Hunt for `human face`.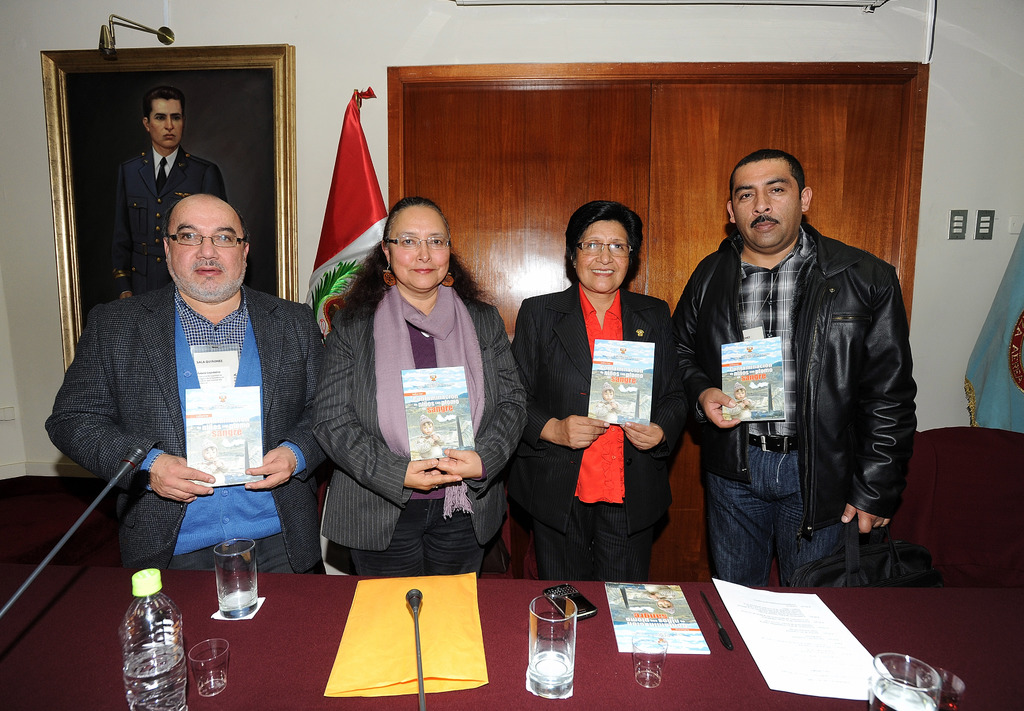
Hunted down at [left=204, top=445, right=217, bottom=460].
